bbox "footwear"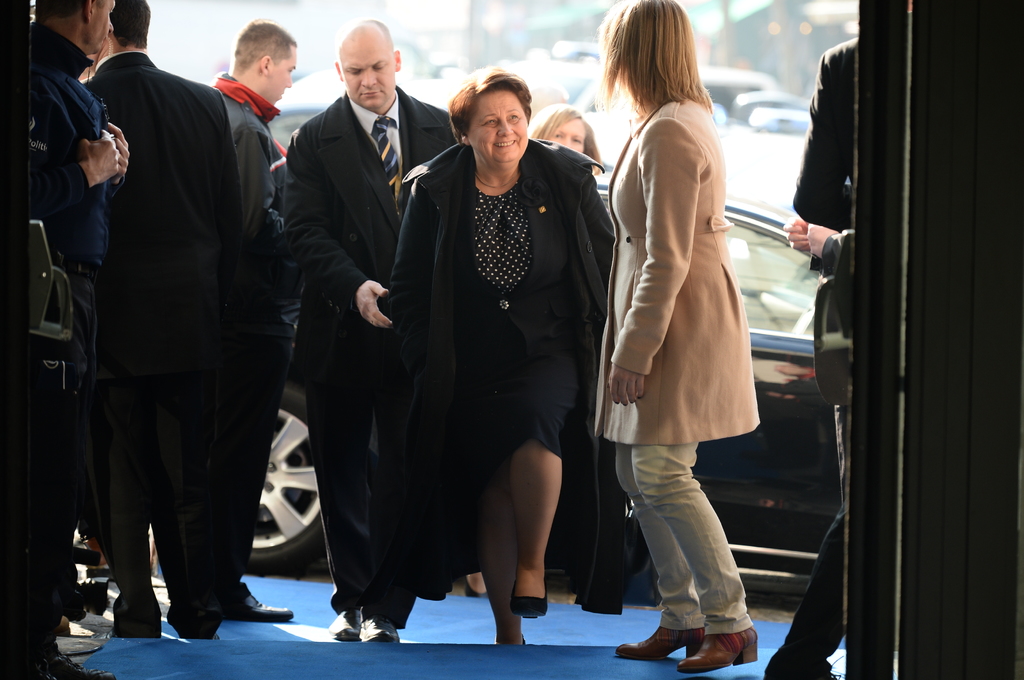
bbox=(505, 560, 552, 618)
